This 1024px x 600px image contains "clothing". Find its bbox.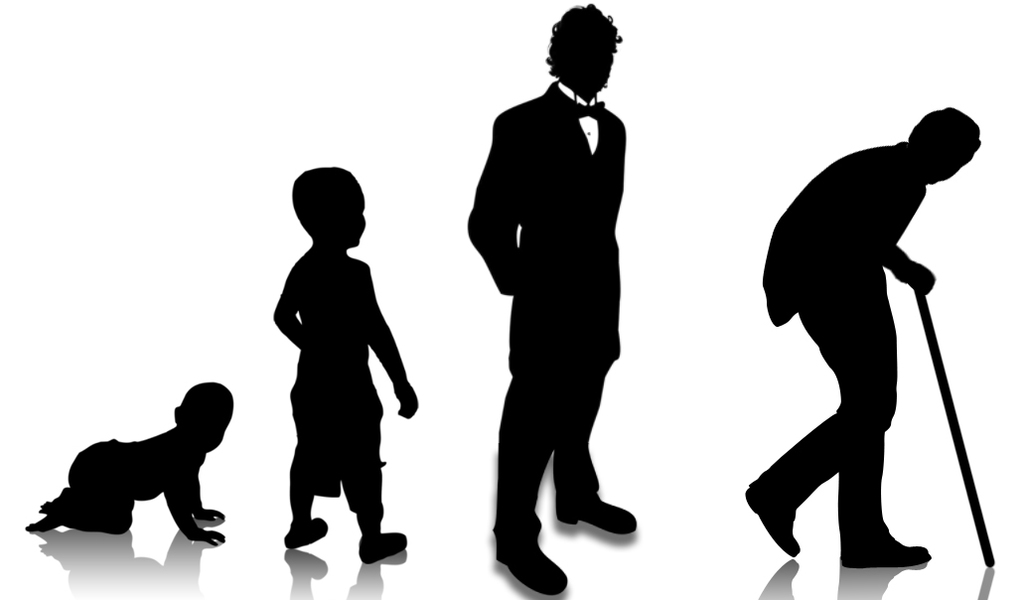
739 135 933 551.
